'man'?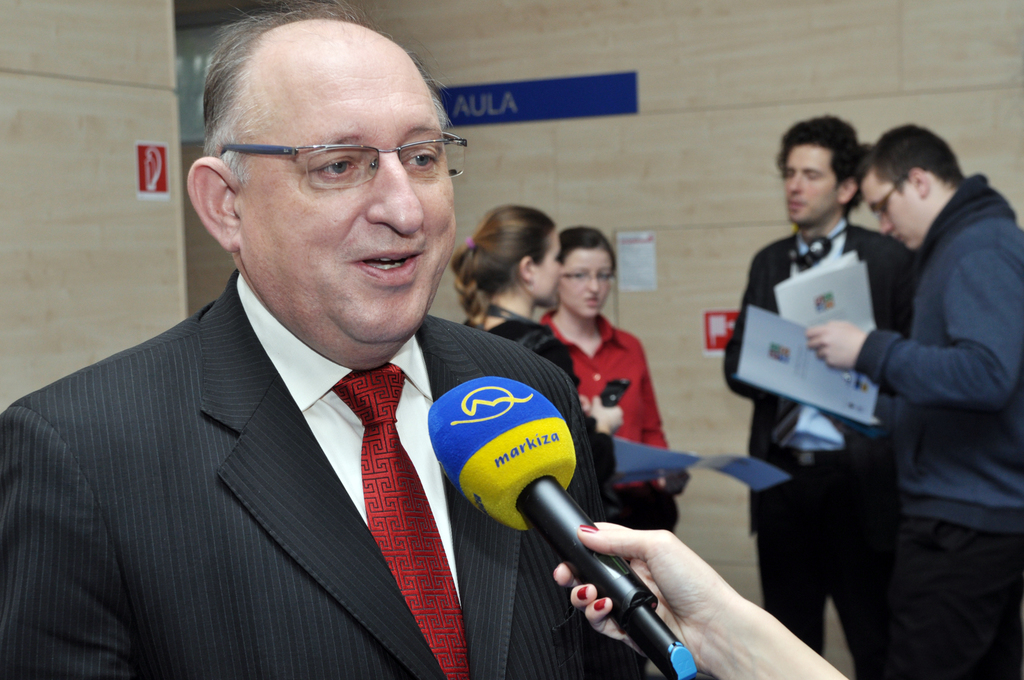
bbox=(0, 65, 621, 672)
